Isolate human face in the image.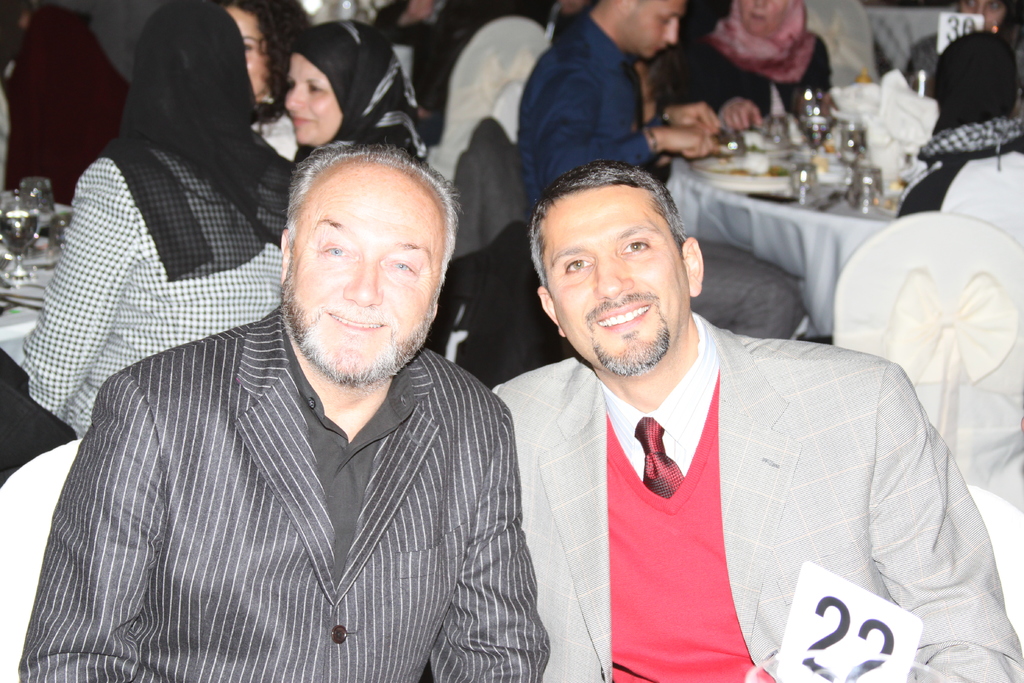
Isolated region: locate(546, 179, 688, 370).
